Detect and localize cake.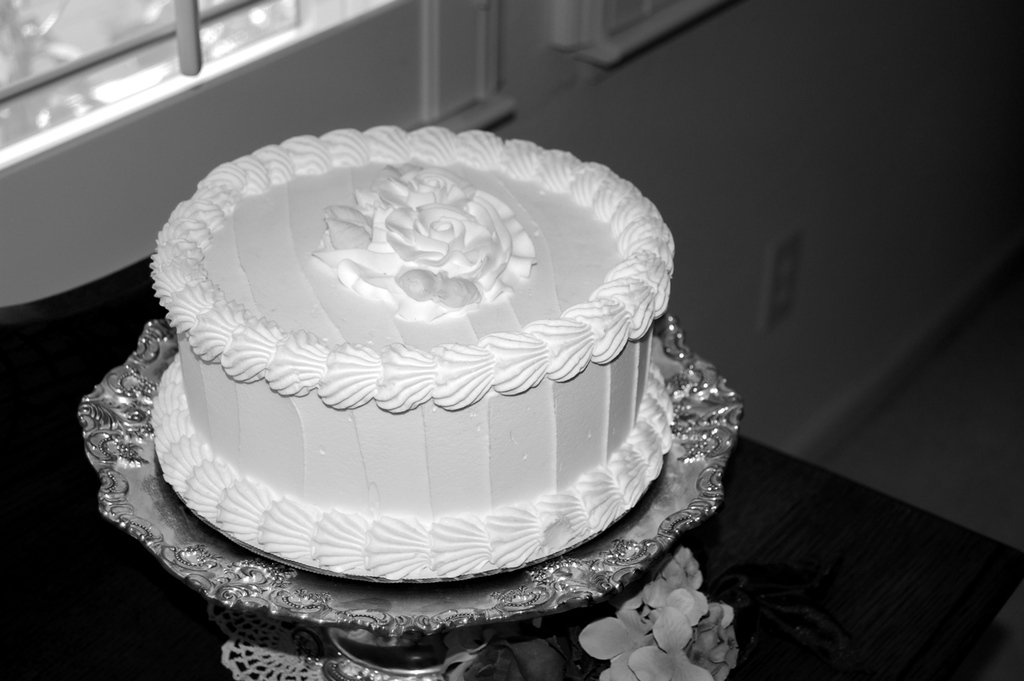
Localized at [150, 125, 678, 579].
